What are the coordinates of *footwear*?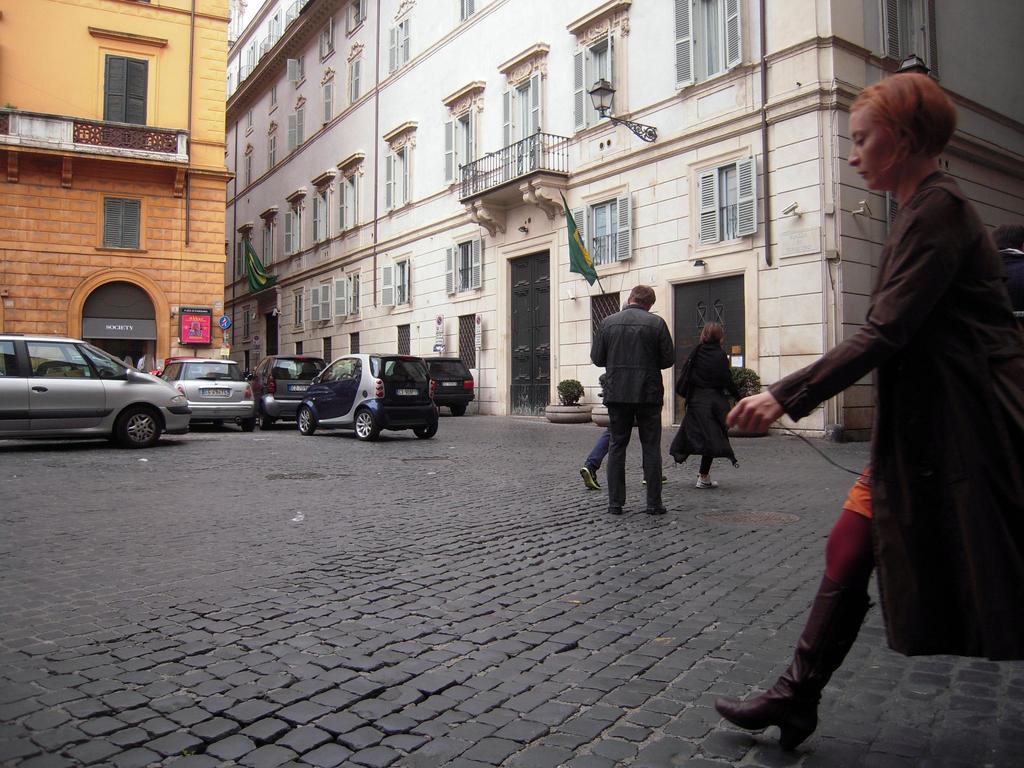
x1=578 y1=463 x2=604 y2=491.
